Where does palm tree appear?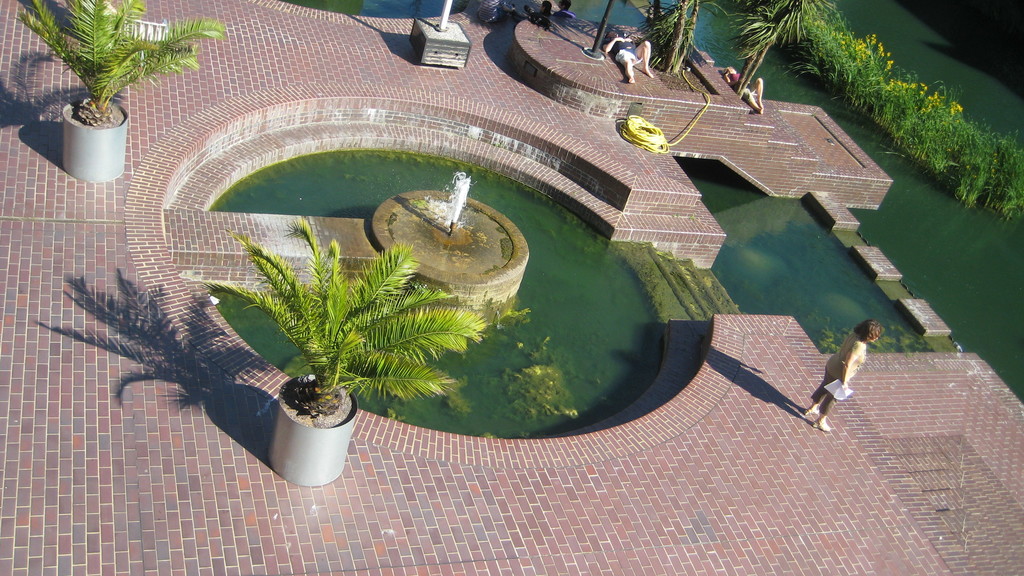
Appears at [x1=740, y1=0, x2=815, y2=70].
